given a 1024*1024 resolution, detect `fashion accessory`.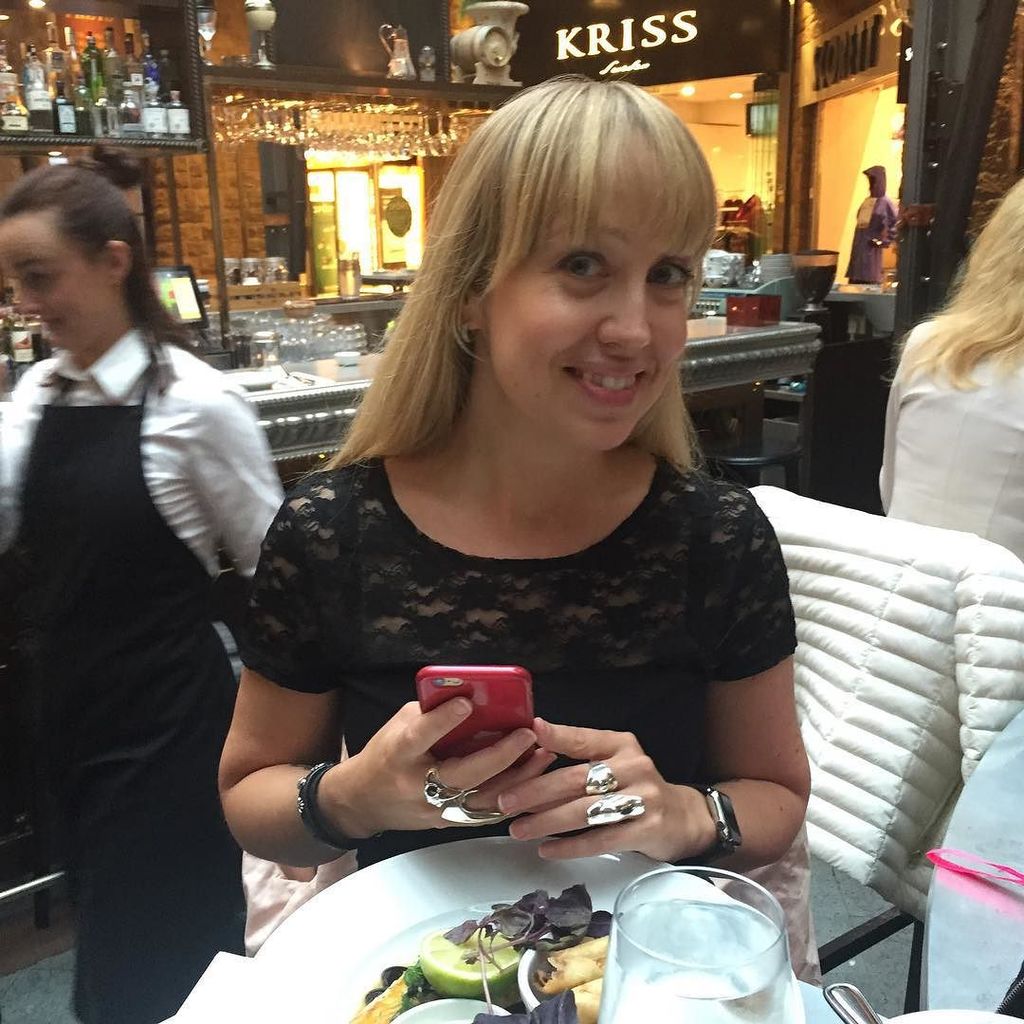
<box>423,766,480,809</box>.
